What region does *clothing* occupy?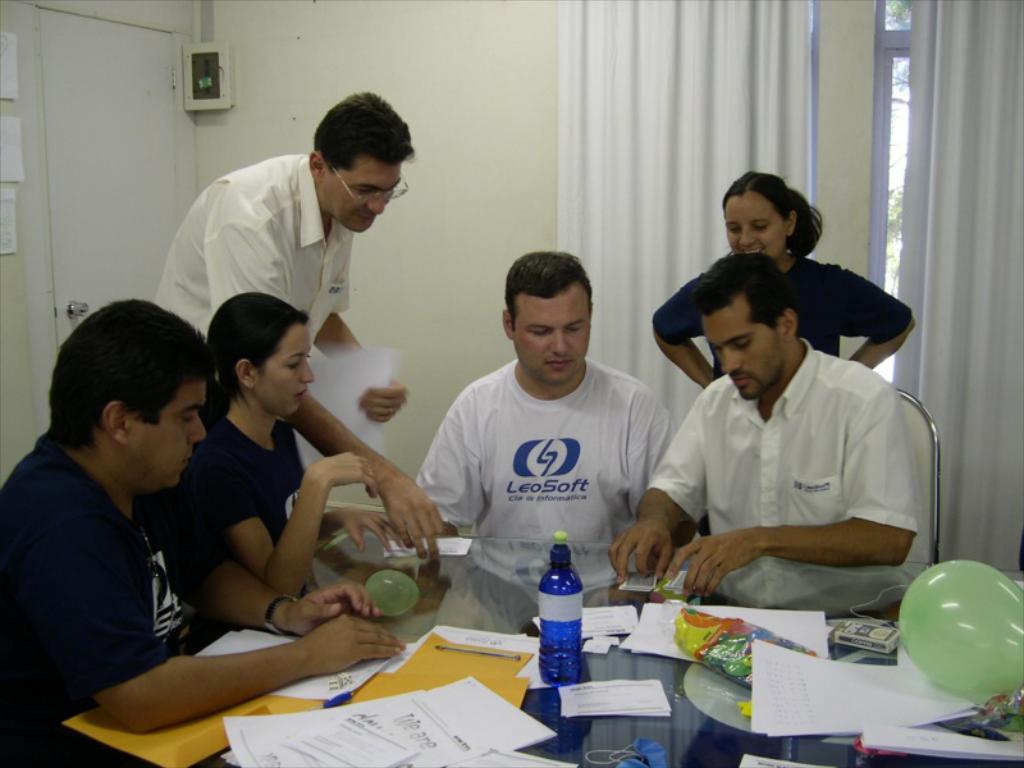
detection(646, 307, 933, 599).
